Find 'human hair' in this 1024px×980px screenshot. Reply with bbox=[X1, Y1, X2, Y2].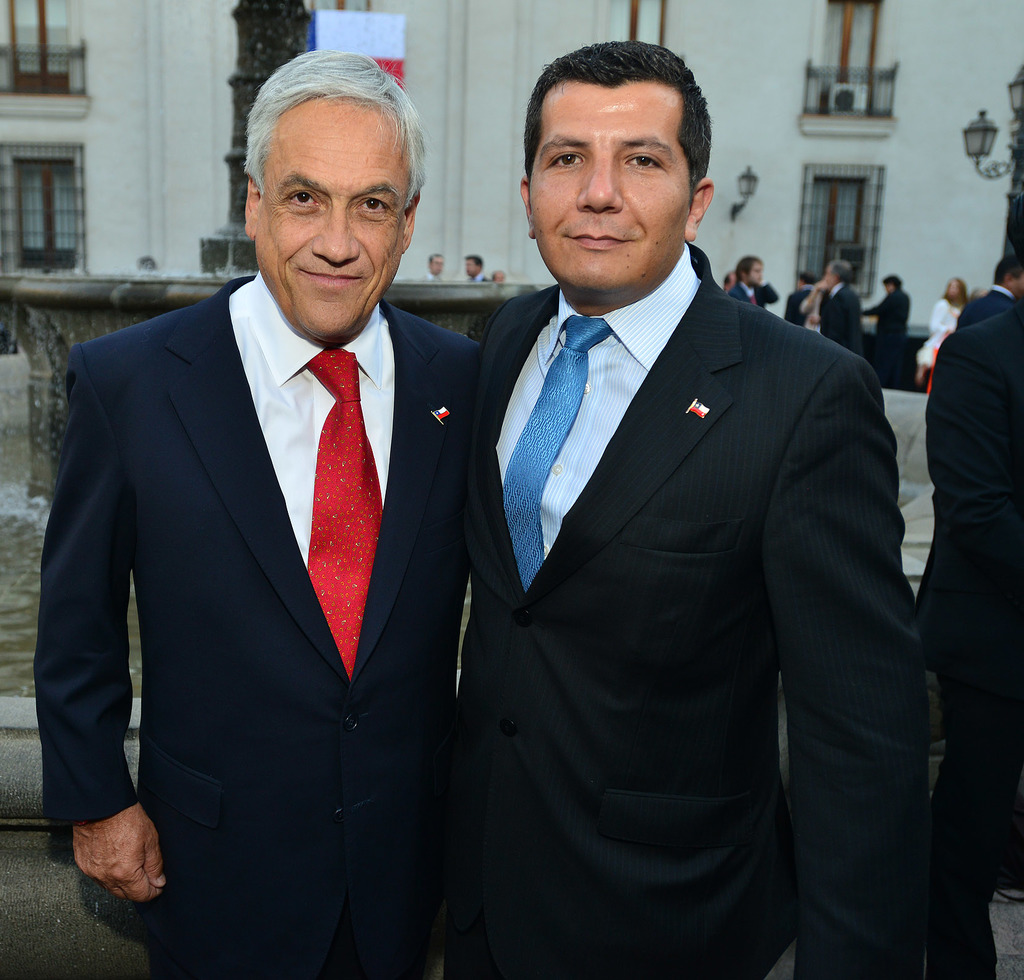
bbox=[831, 261, 850, 282].
